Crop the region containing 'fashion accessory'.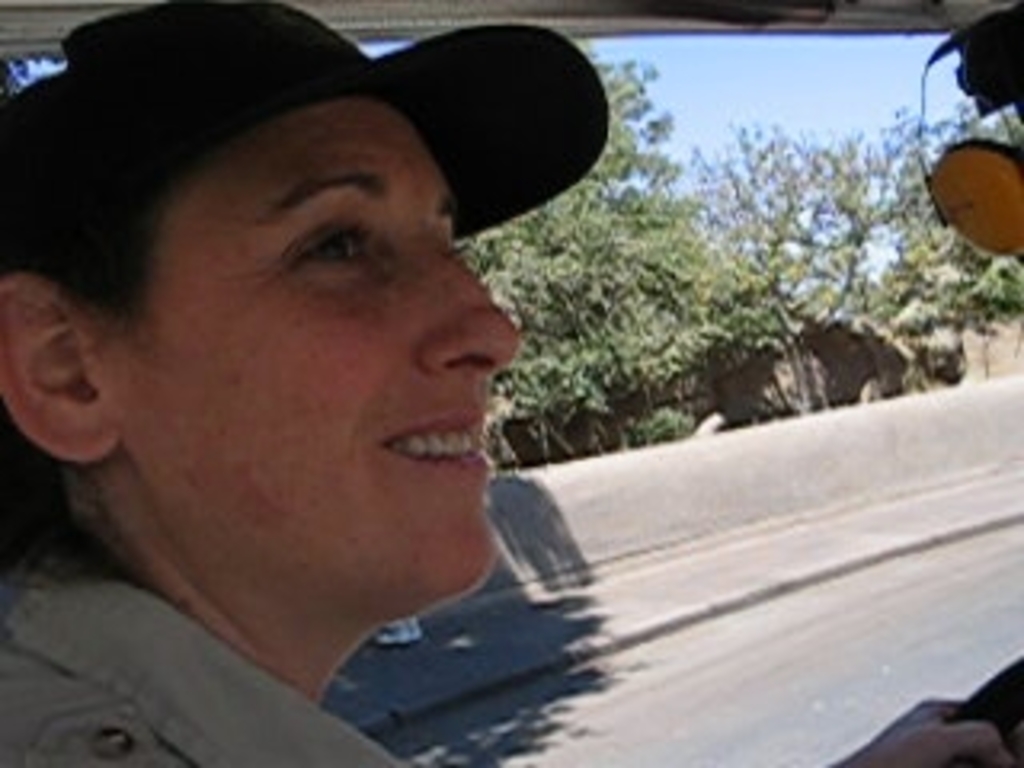
Crop region: 0, 0, 614, 269.
